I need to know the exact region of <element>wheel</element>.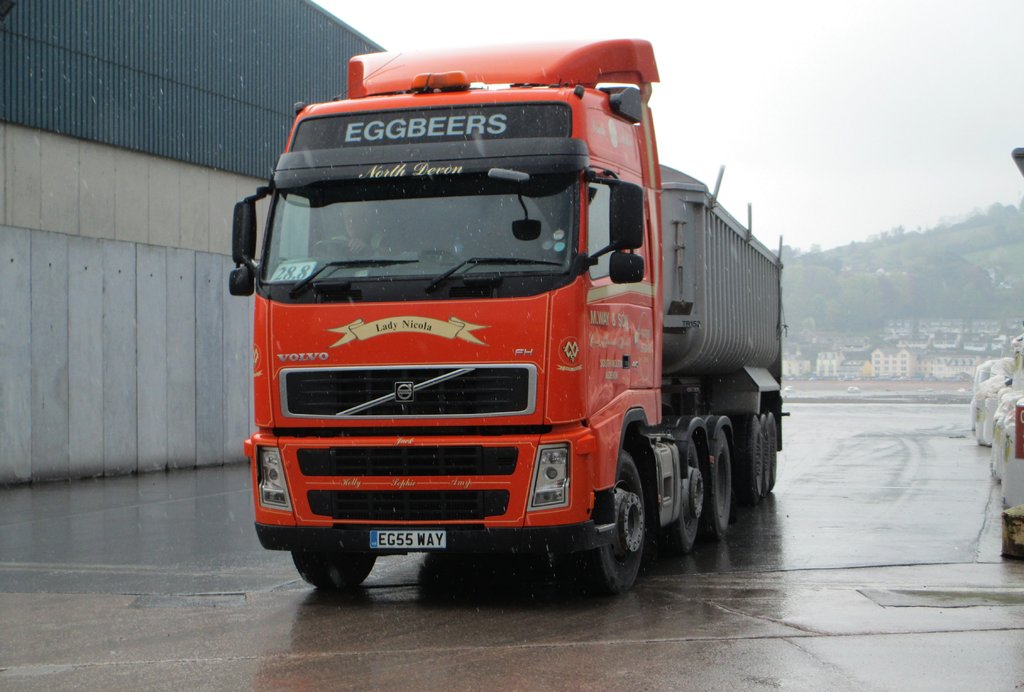
Region: box(657, 445, 701, 558).
